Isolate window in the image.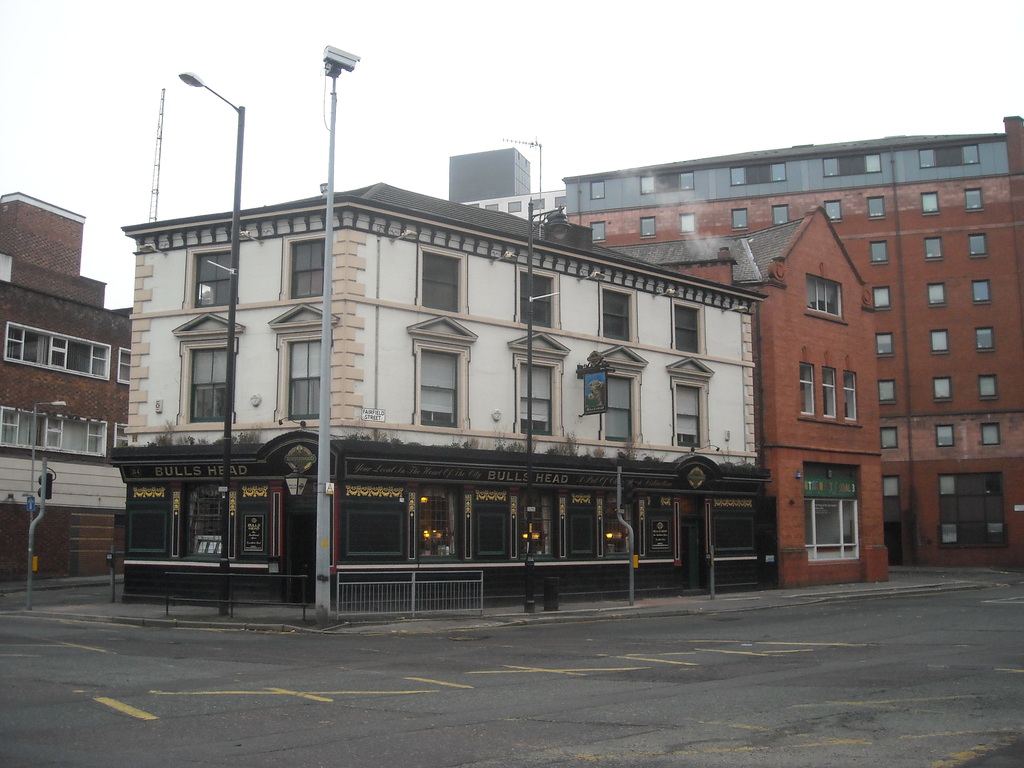
Isolated region: 115,346,131,385.
